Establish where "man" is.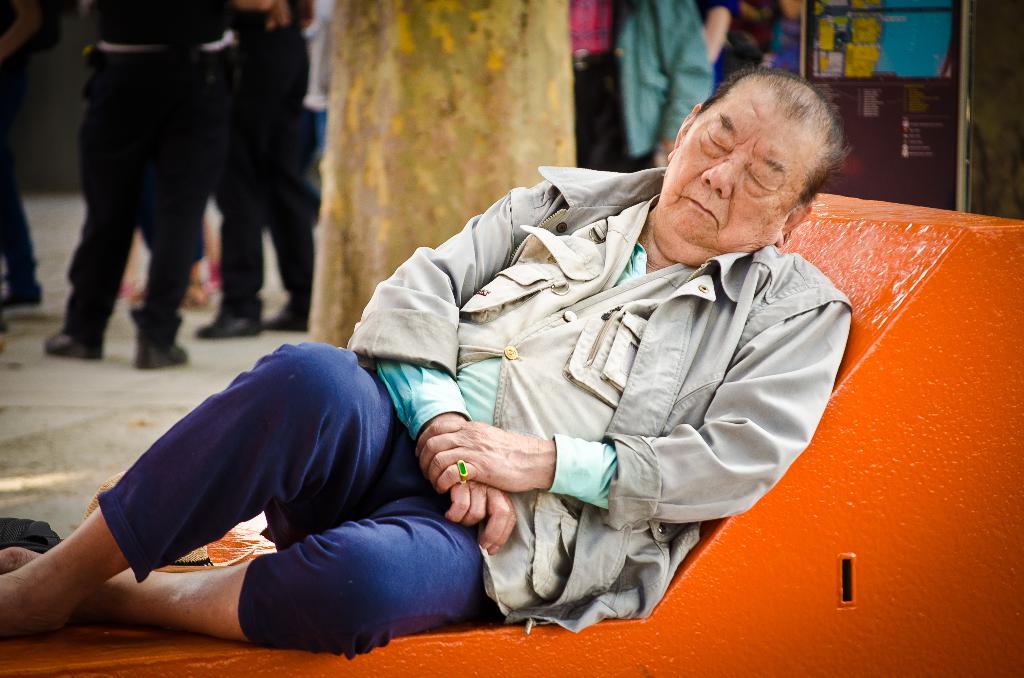
Established at <box>0,63,845,668</box>.
